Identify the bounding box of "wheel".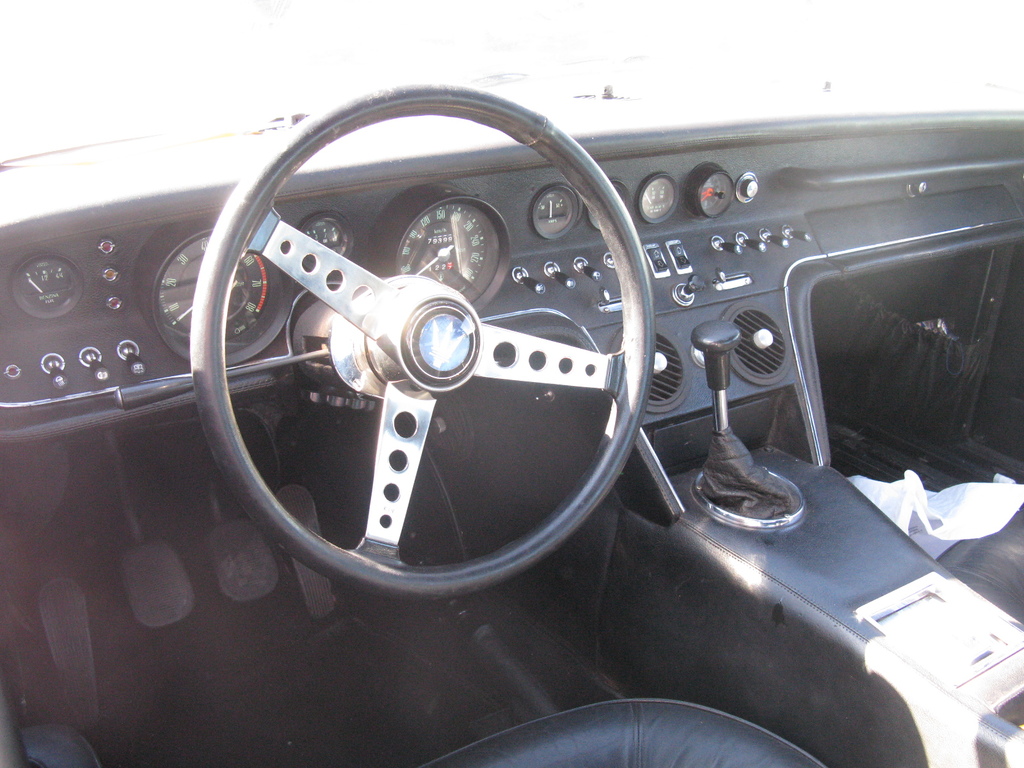
(x1=177, y1=143, x2=673, y2=575).
